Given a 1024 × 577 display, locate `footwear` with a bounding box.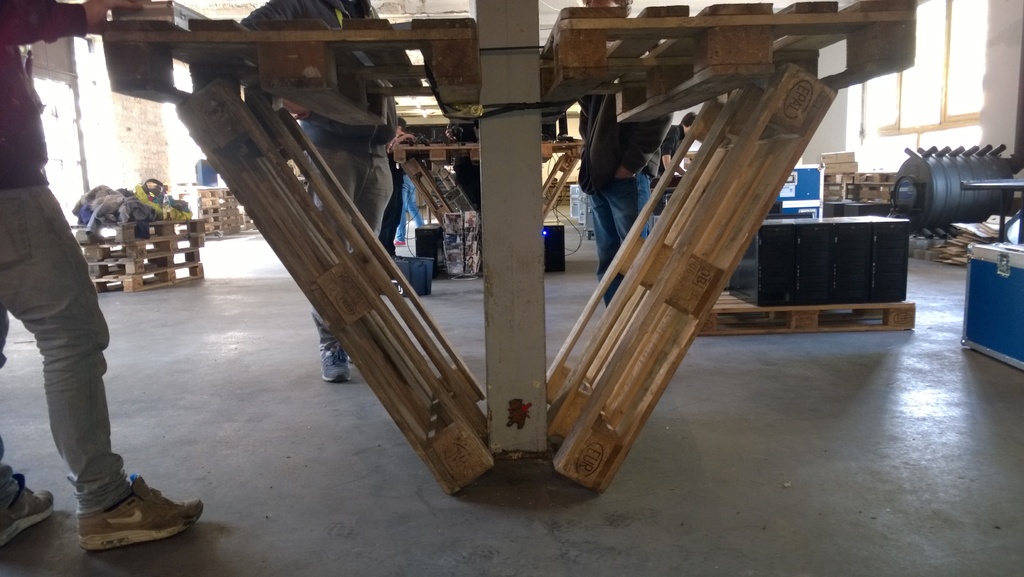
Located: (62, 476, 195, 549).
